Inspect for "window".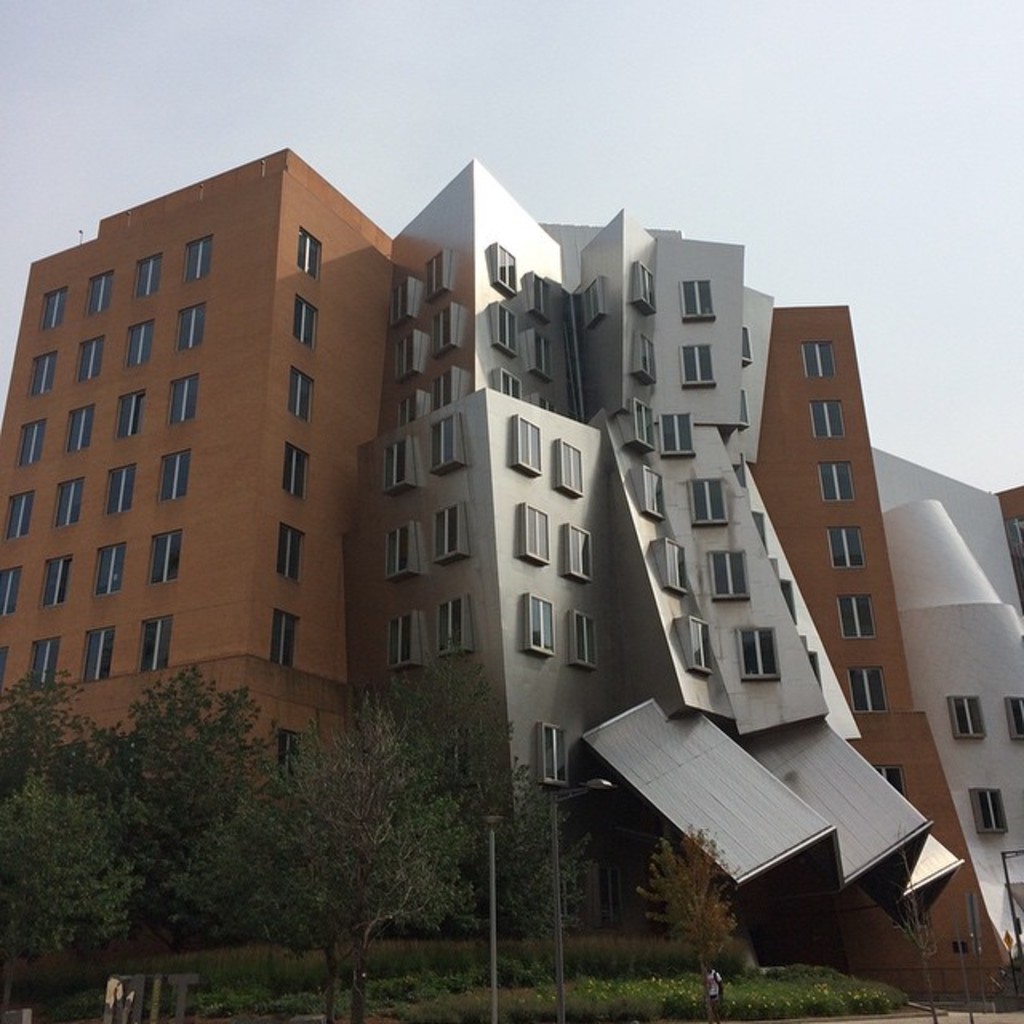
Inspection: 392 274 421 317.
